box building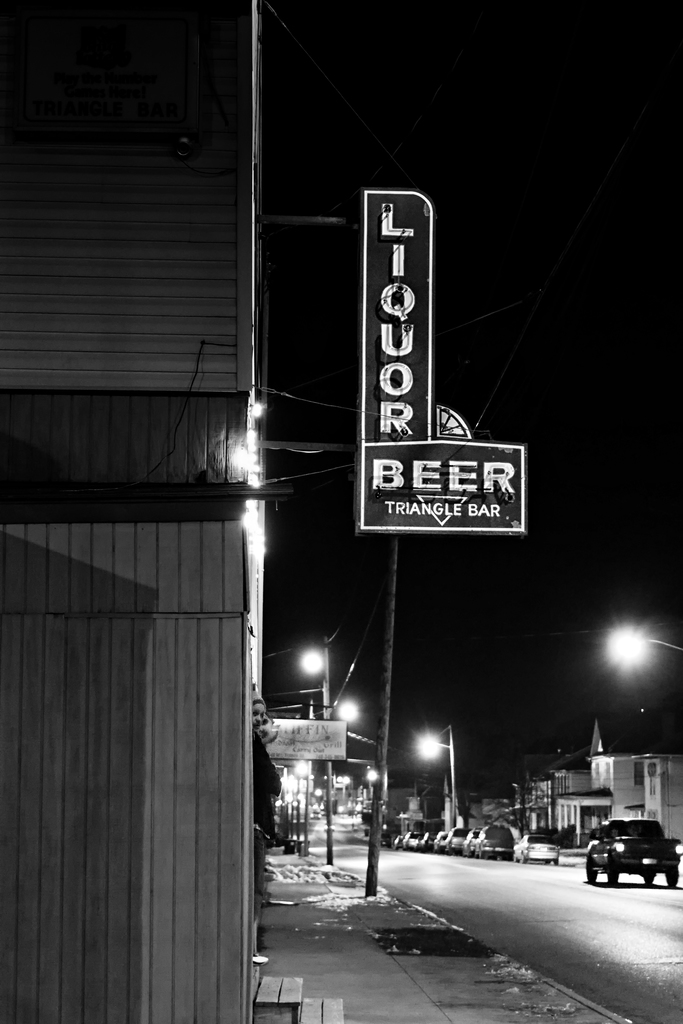
x1=0, y1=0, x2=283, y2=1023
